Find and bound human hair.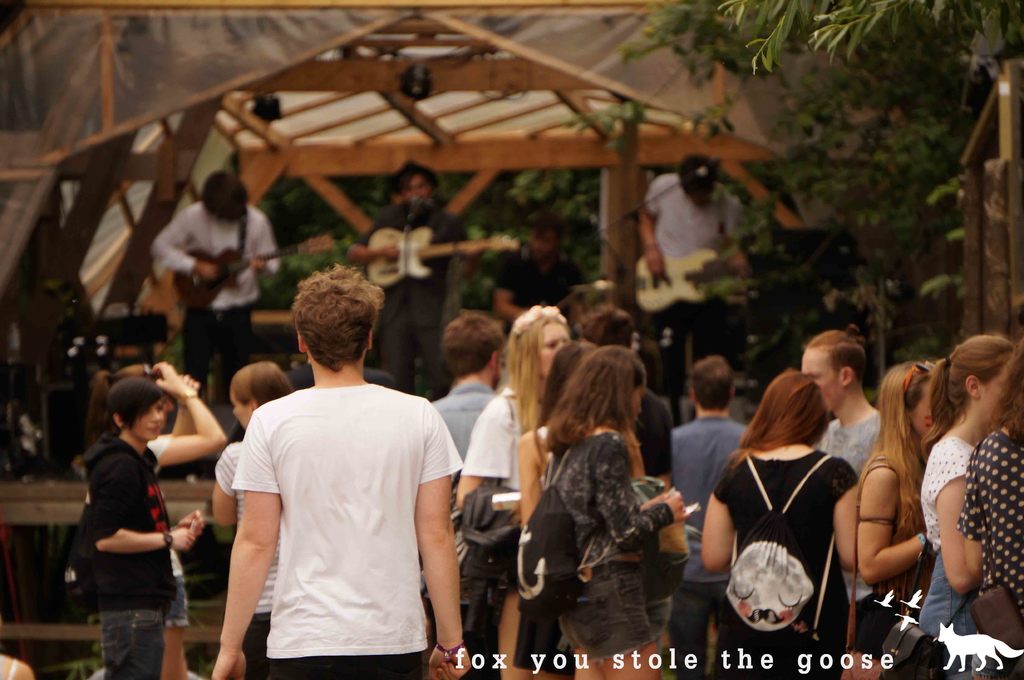
Bound: locate(102, 378, 164, 437).
